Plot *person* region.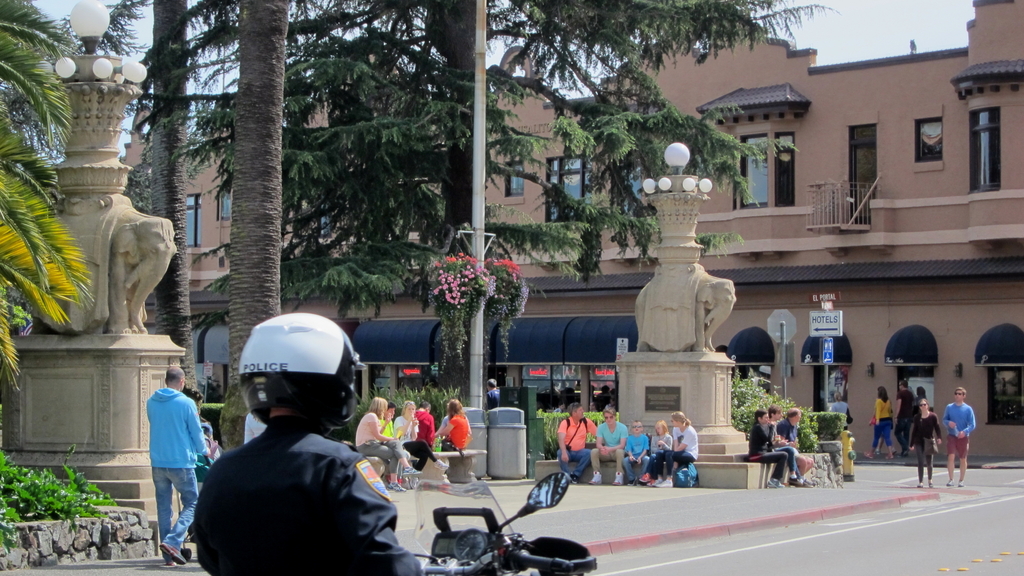
Plotted at Rect(867, 385, 893, 460).
